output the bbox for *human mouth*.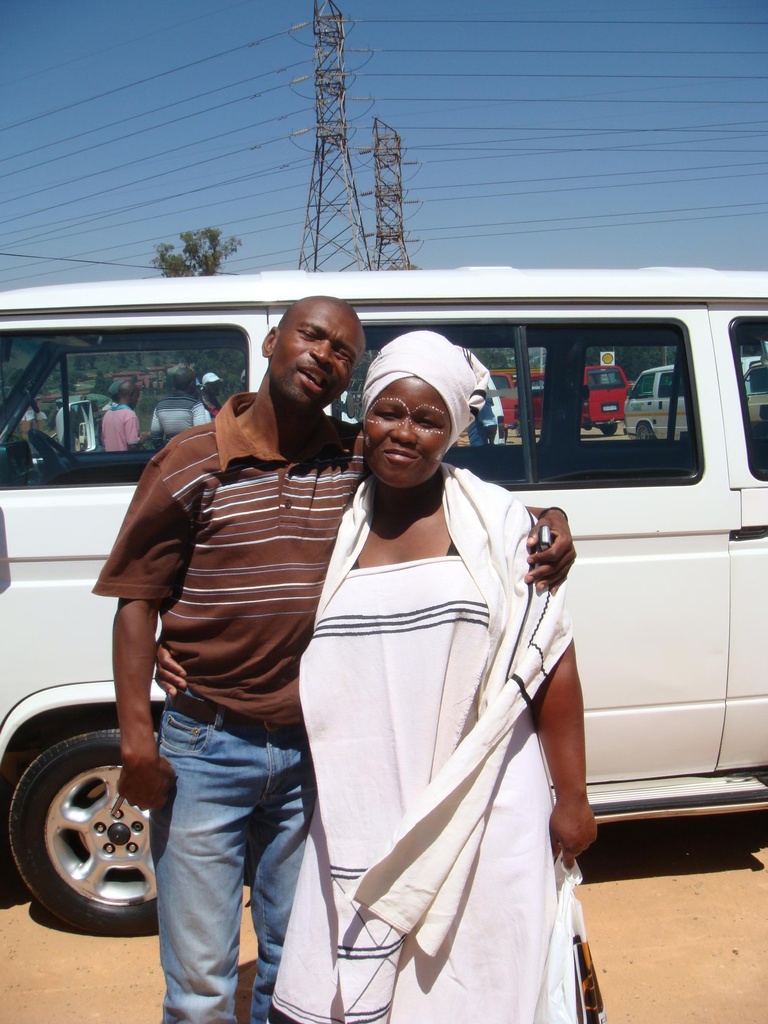
pyautogui.locateOnScreen(383, 452, 413, 460).
